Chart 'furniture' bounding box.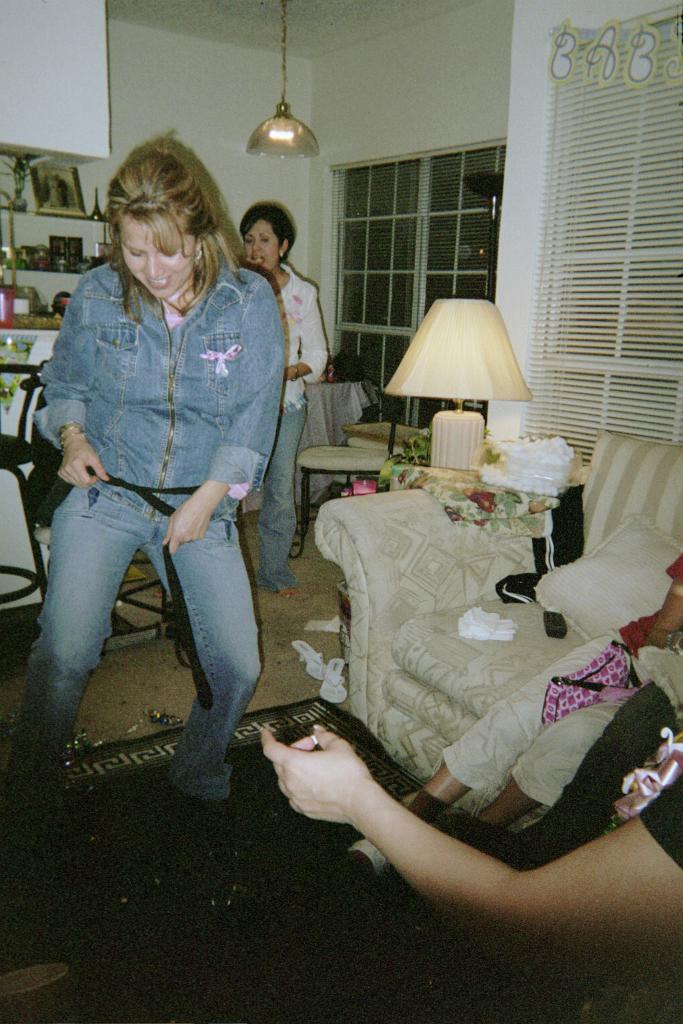
Charted: bbox=(0, 459, 48, 665).
